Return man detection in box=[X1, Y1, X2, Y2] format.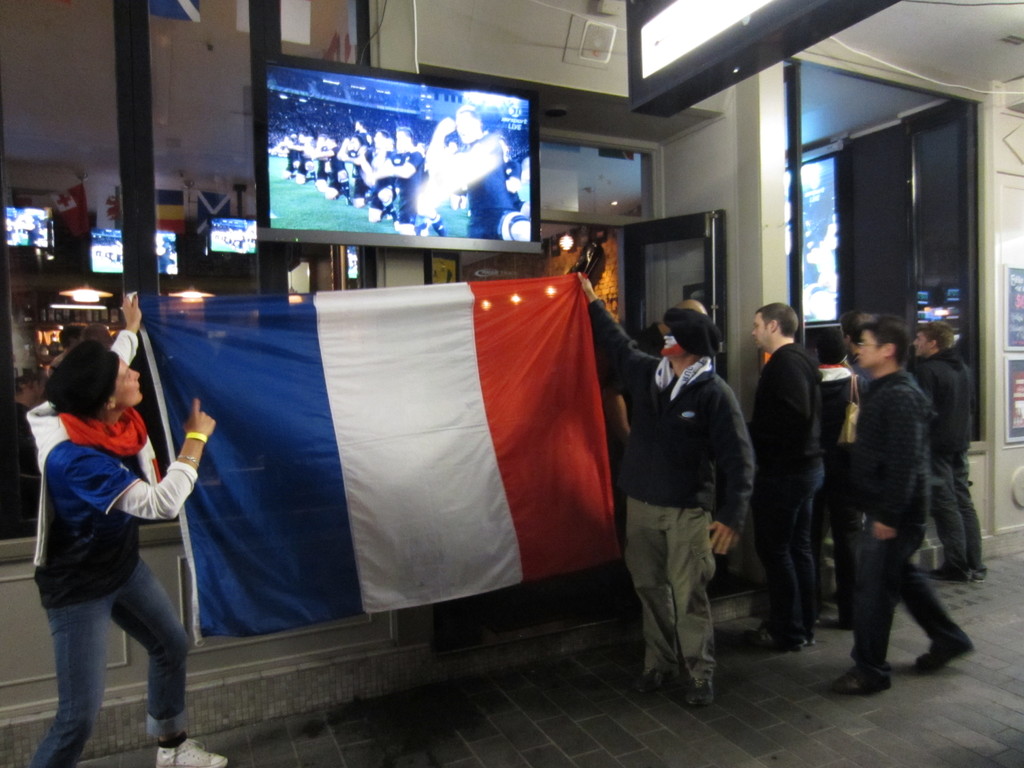
box=[595, 302, 701, 572].
